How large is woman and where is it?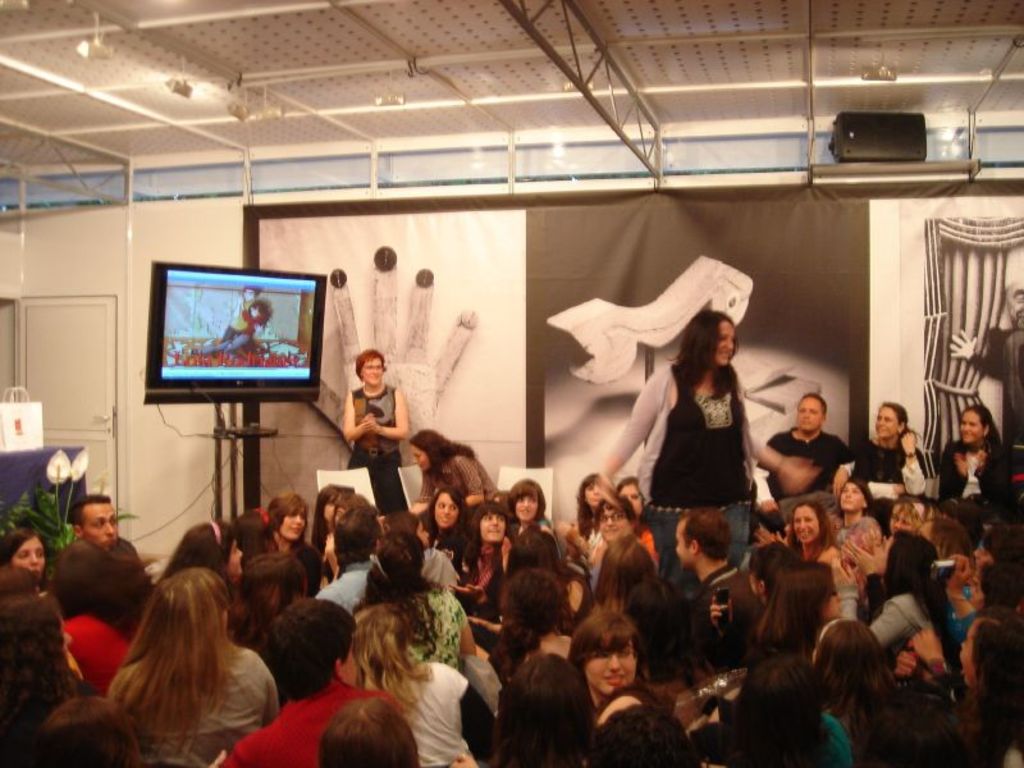
Bounding box: Rect(595, 547, 667, 612).
